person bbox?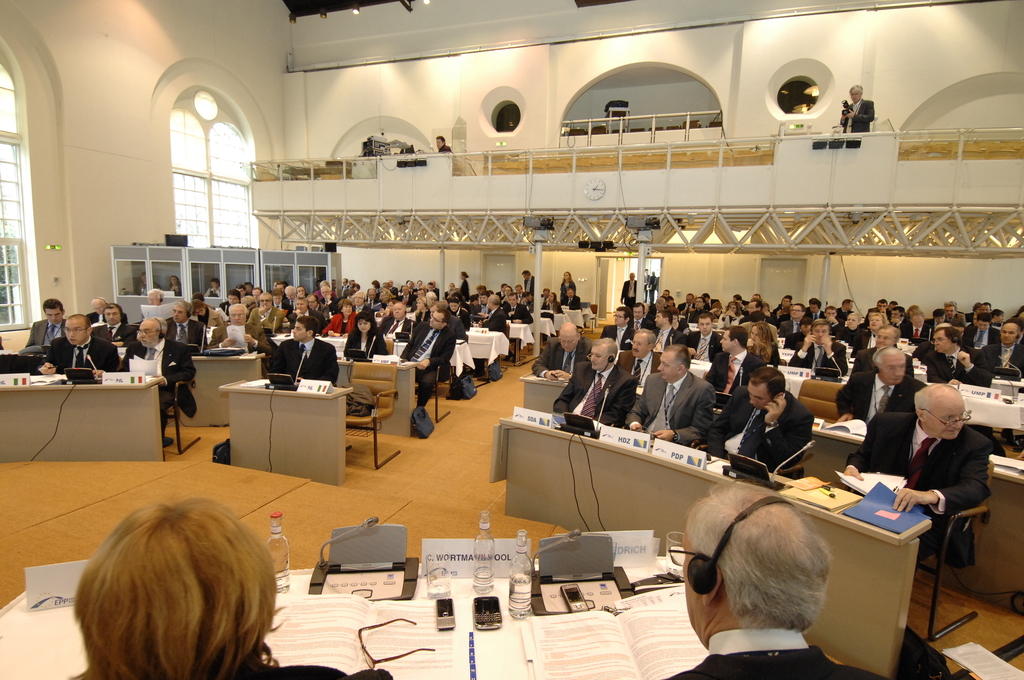
l=842, t=79, r=875, b=148
